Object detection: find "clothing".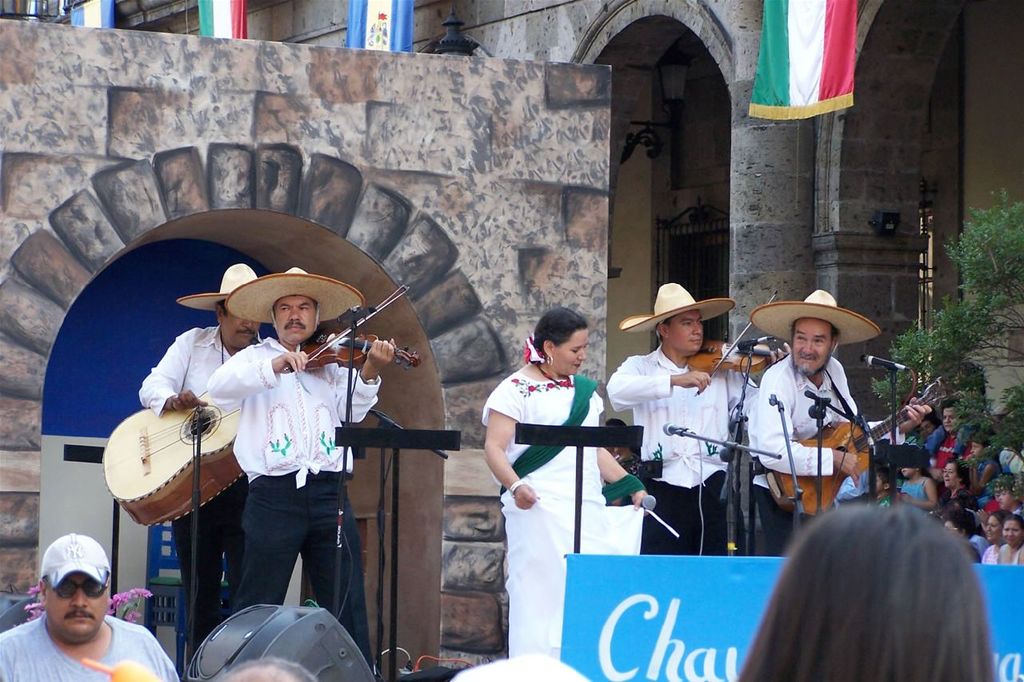
[473, 377, 647, 653].
